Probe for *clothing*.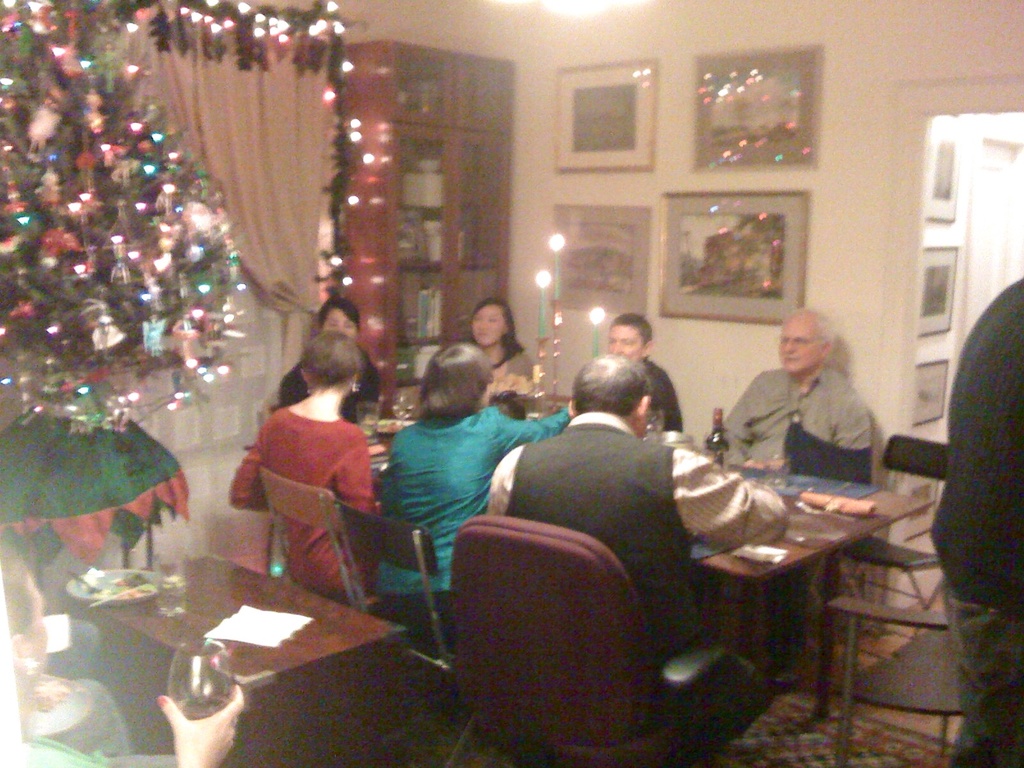
Probe result: [928, 277, 1023, 767].
